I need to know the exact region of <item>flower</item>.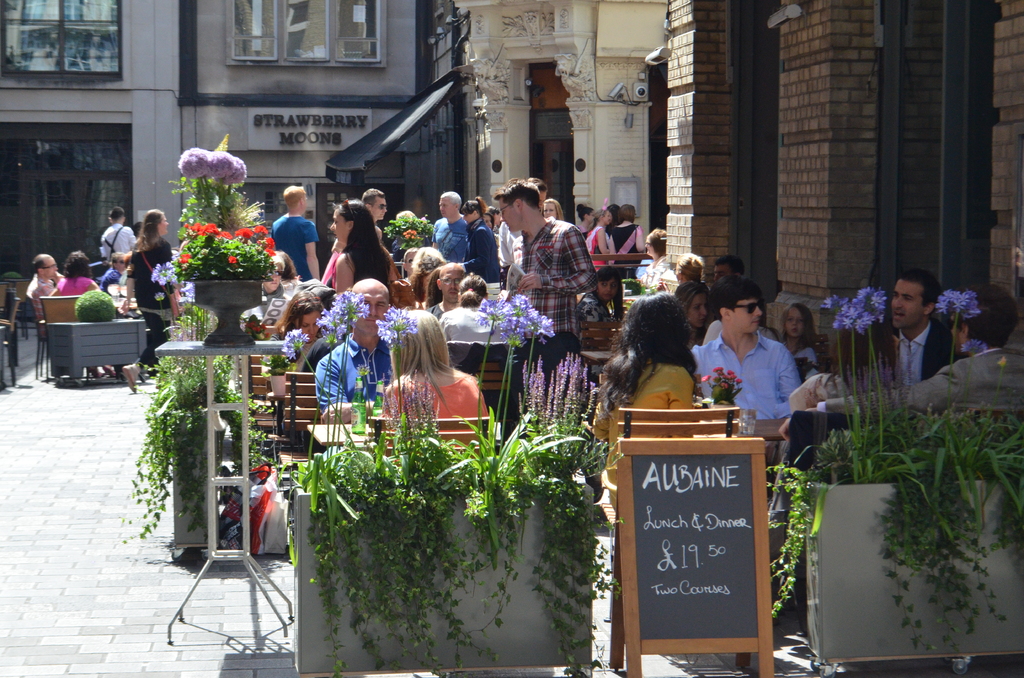
Region: [727, 369, 731, 372].
